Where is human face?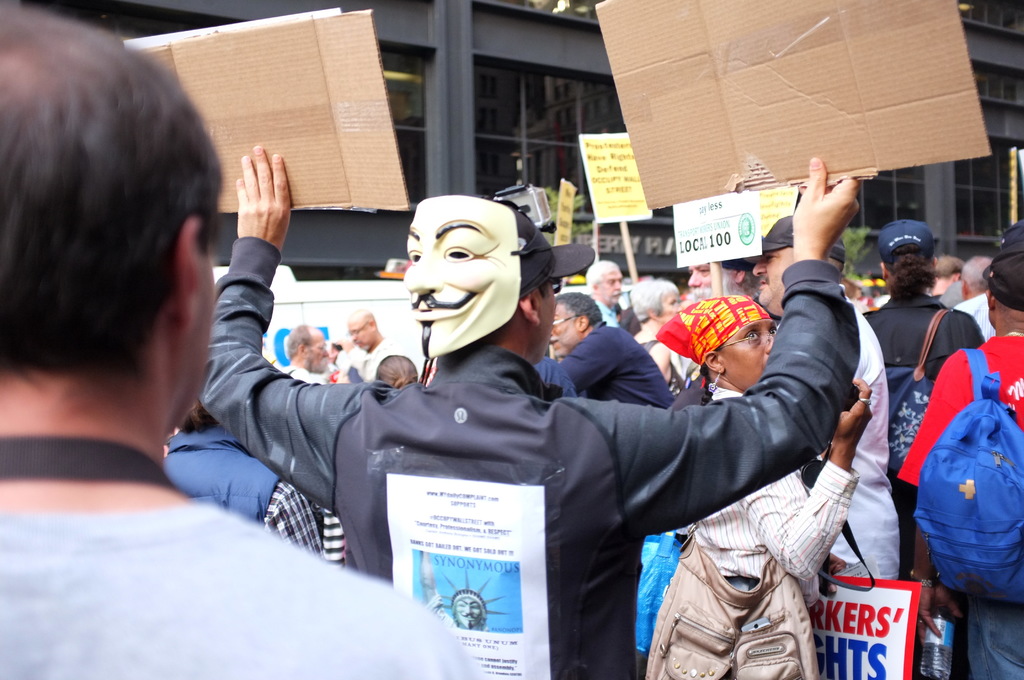
x1=719, y1=323, x2=776, y2=392.
